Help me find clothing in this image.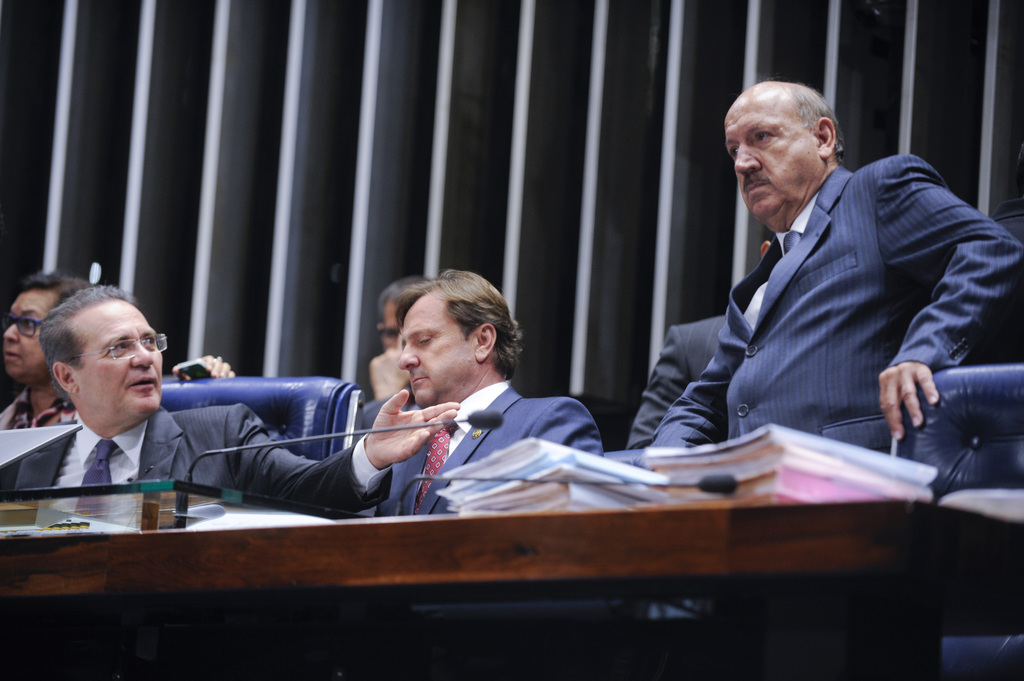
Found it: l=645, t=110, r=996, b=467.
